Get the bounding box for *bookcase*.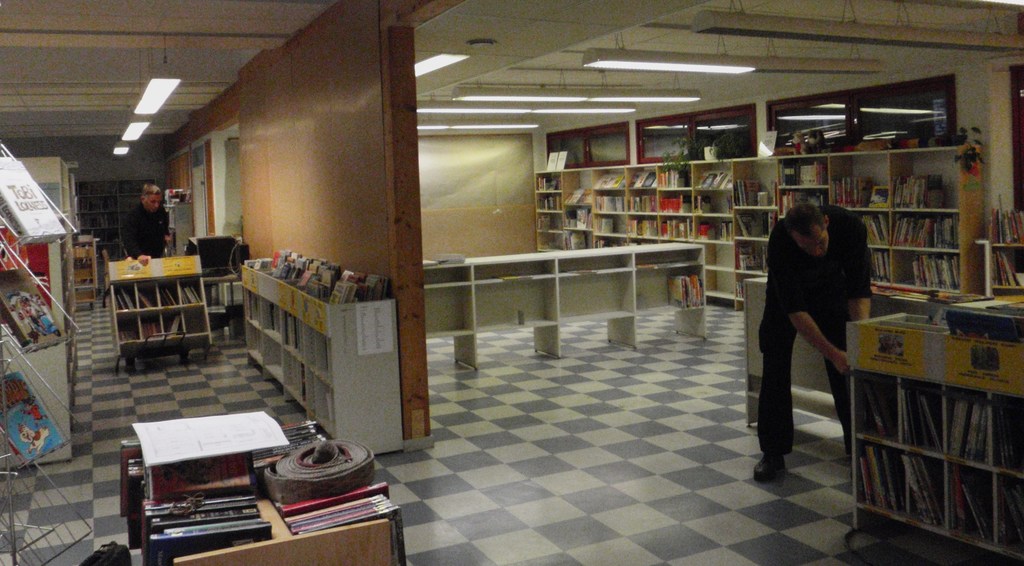
x1=974, y1=200, x2=1022, y2=304.
